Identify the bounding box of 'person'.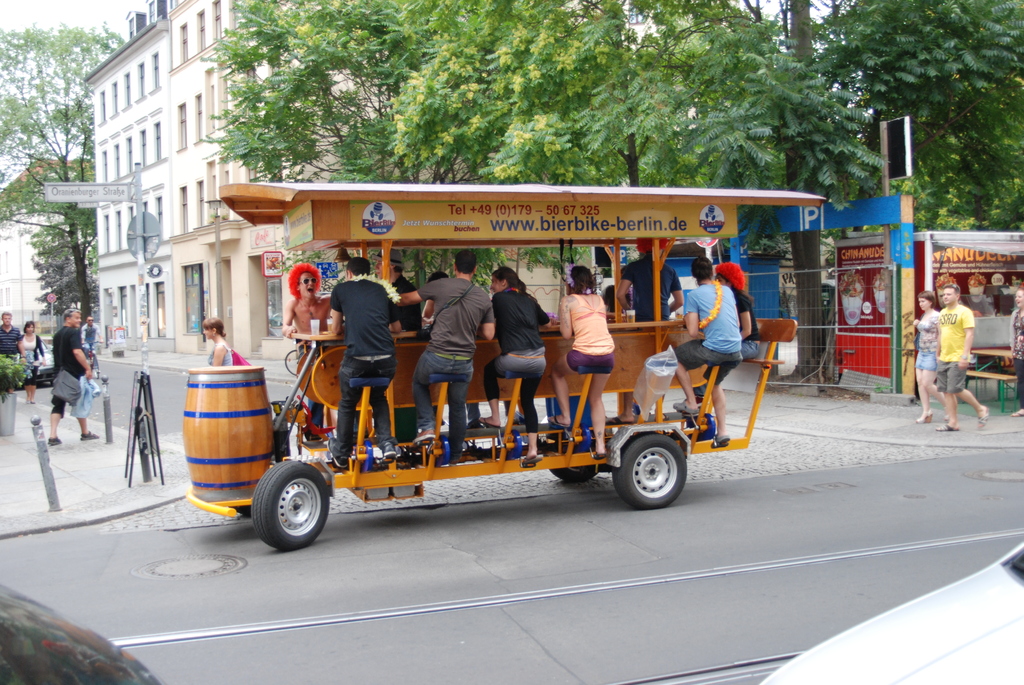
detection(396, 249, 497, 460).
